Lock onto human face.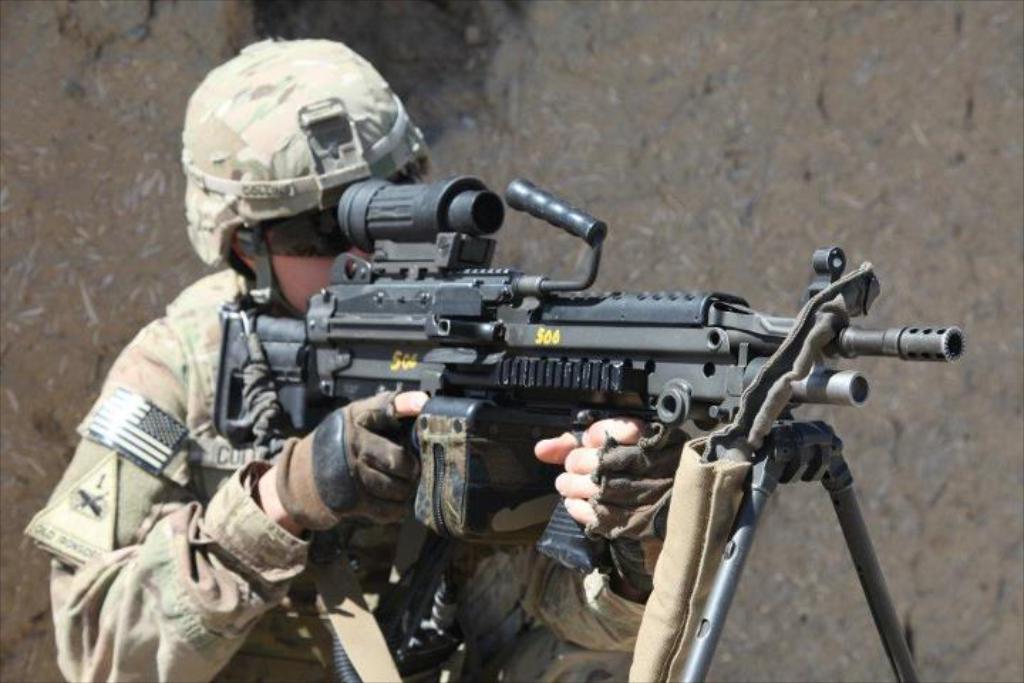
Locked: (262,182,414,330).
